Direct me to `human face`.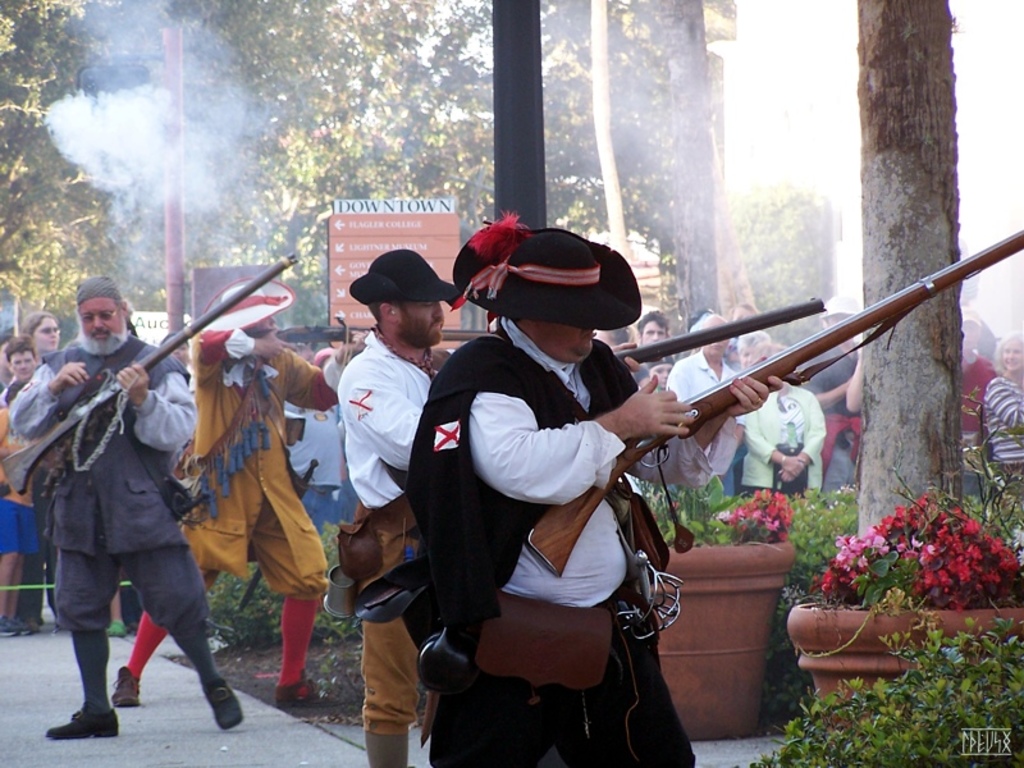
Direction: 12,346,36,383.
